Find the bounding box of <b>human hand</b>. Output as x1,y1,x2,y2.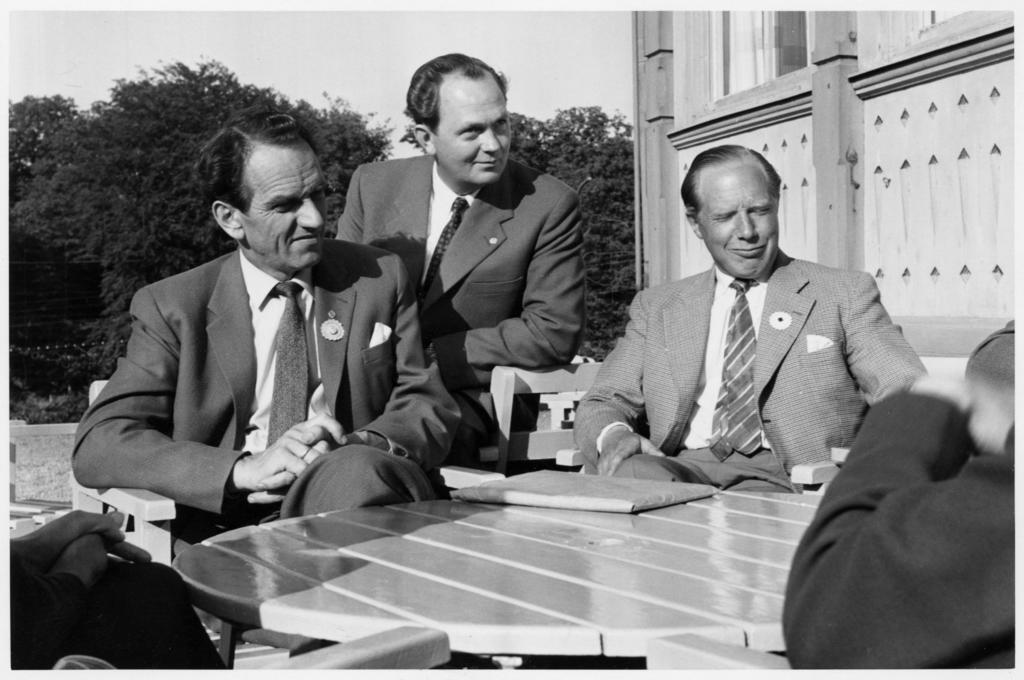
598,428,667,479.
